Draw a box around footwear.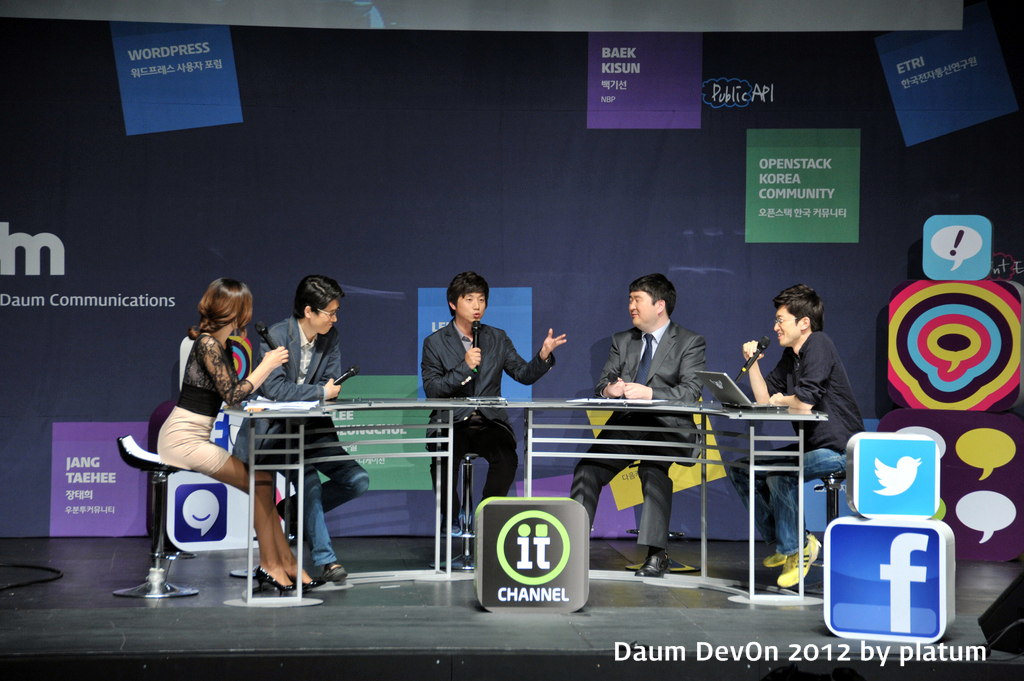
bbox=[441, 509, 464, 539].
